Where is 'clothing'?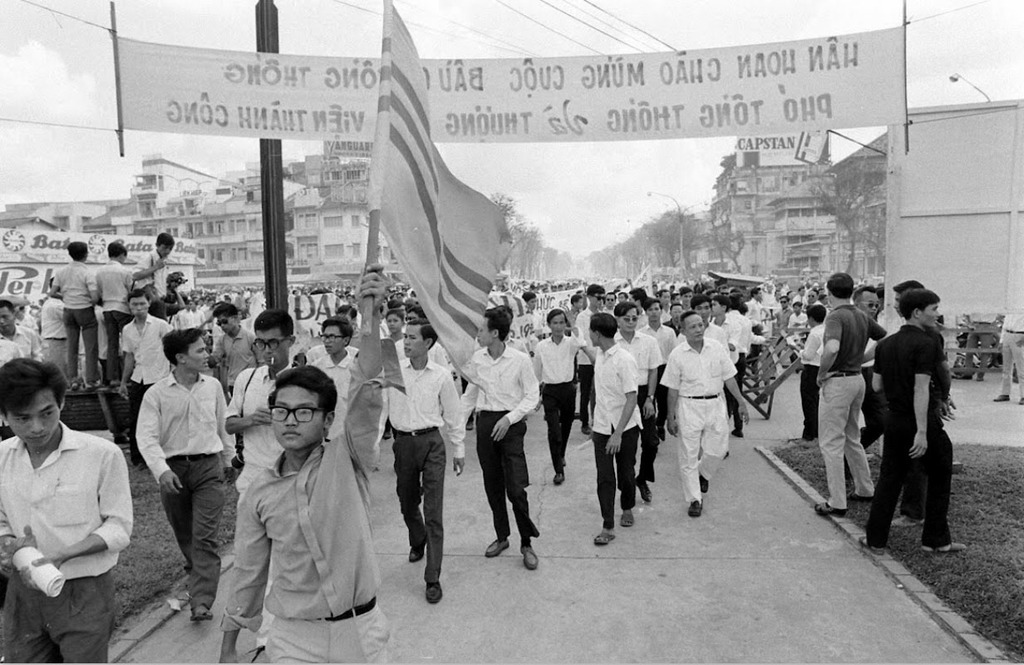
(613, 332, 662, 490).
